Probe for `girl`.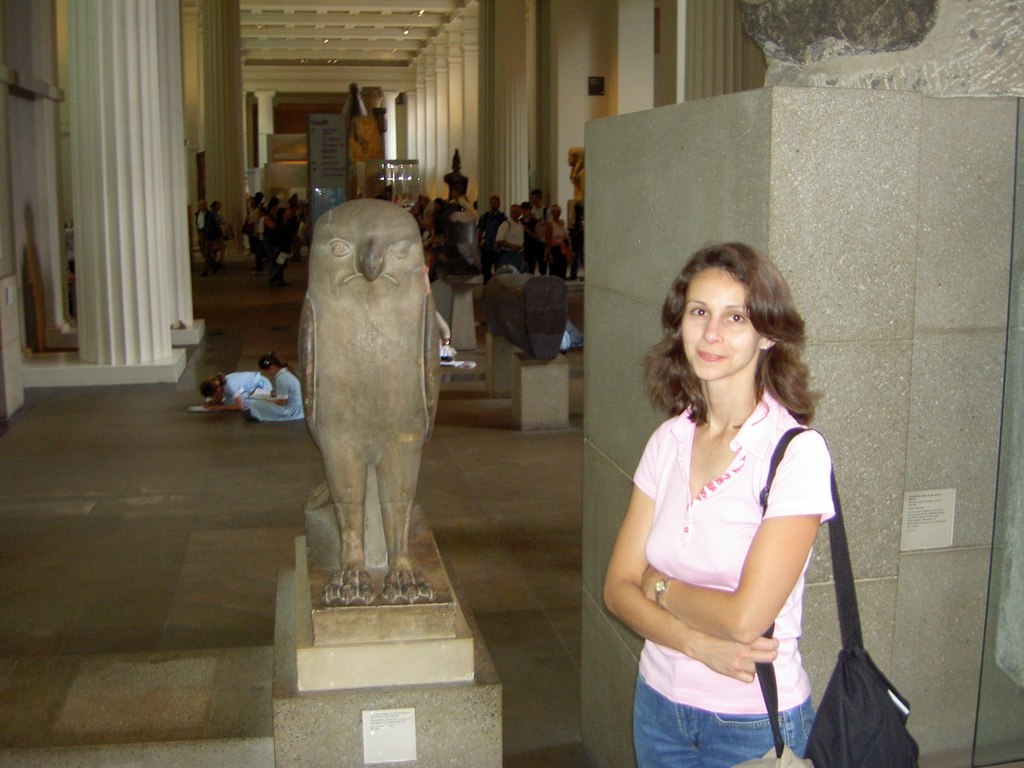
Probe result: <box>542,196,573,281</box>.
